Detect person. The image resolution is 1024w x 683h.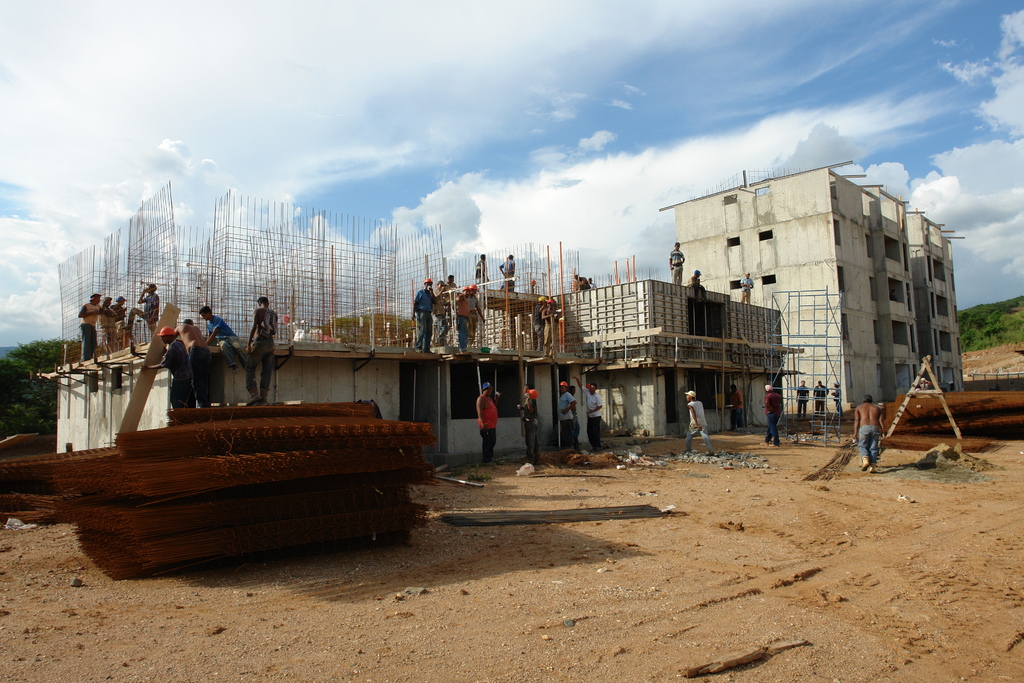
Rect(250, 294, 282, 404).
